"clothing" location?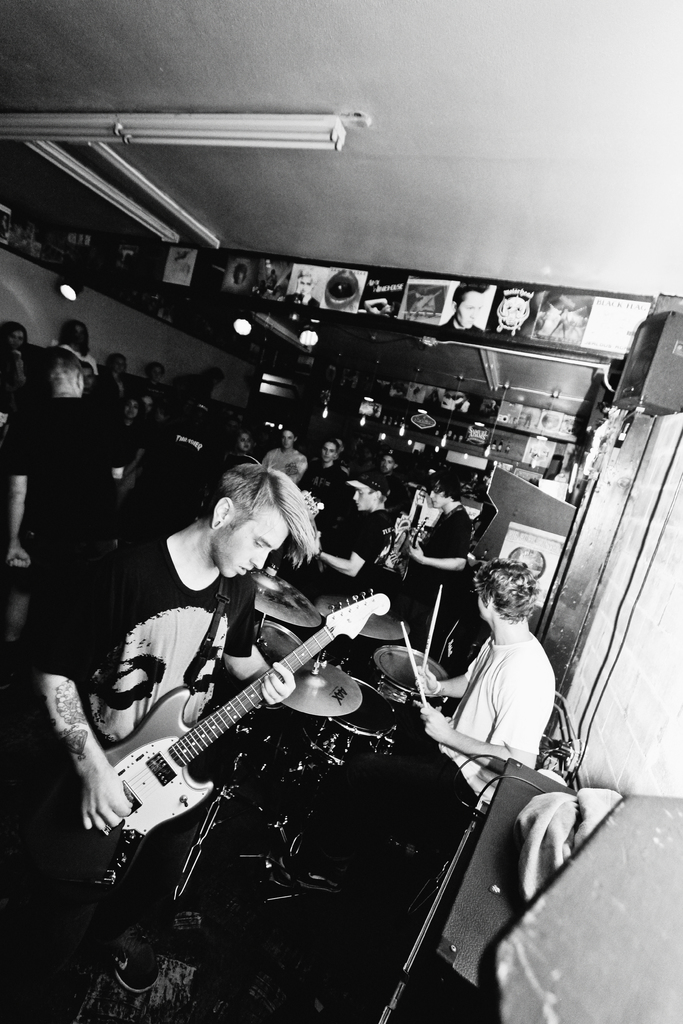
411 507 464 618
